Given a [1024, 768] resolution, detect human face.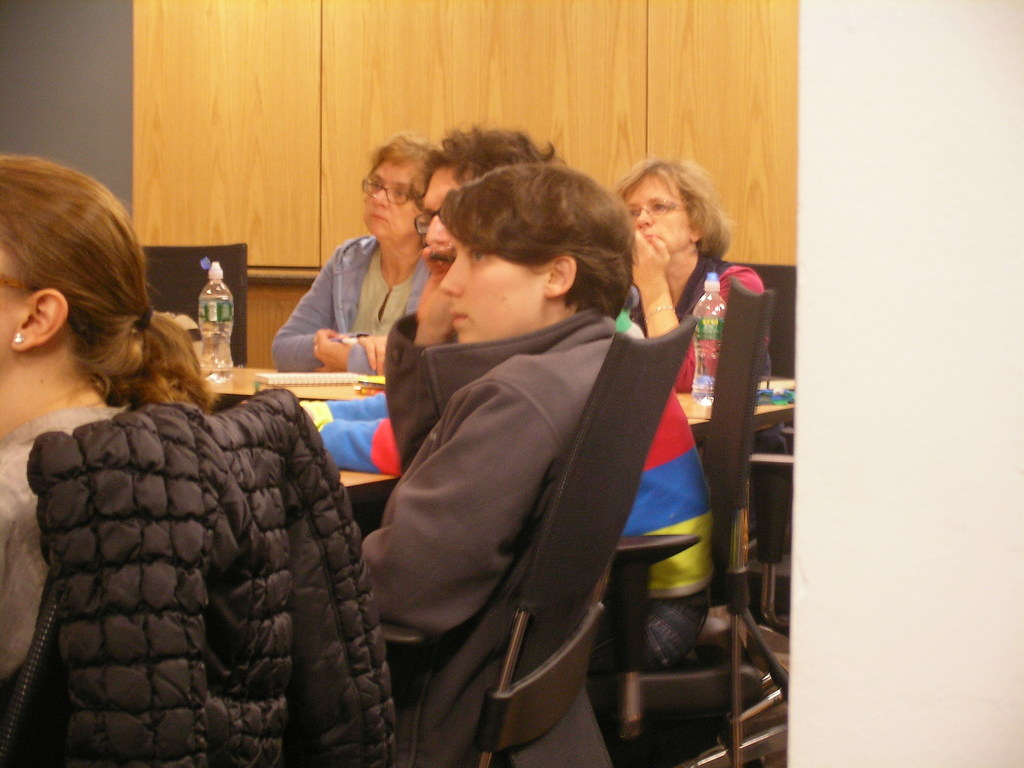
{"x1": 445, "y1": 224, "x2": 557, "y2": 348}.
